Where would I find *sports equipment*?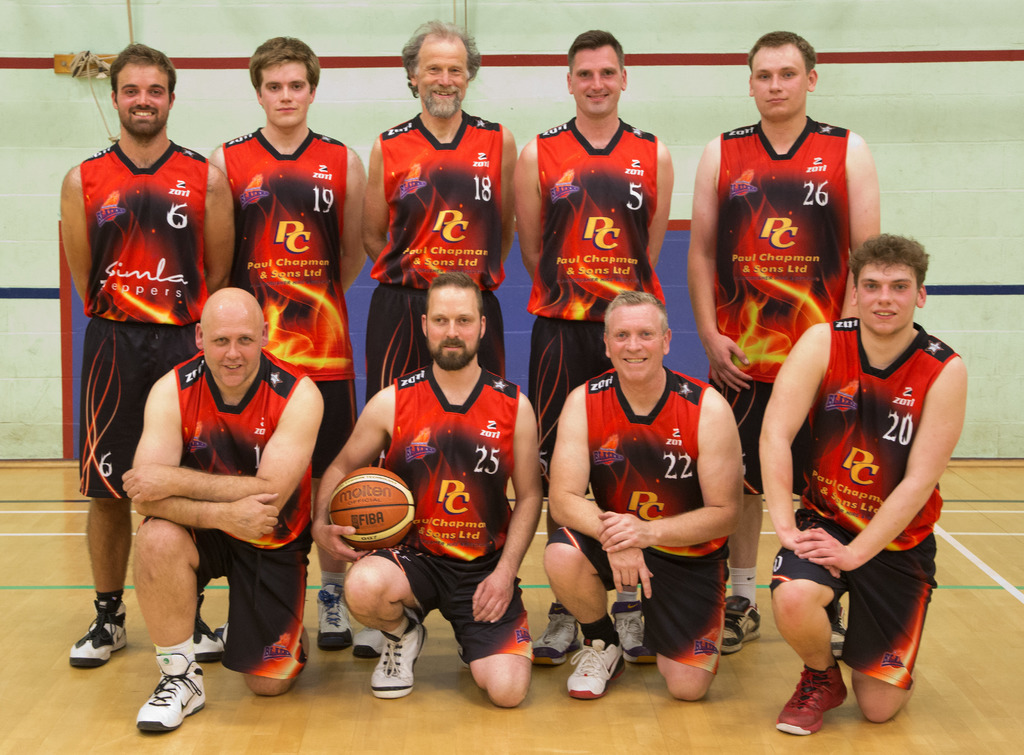
At locate(717, 593, 760, 656).
